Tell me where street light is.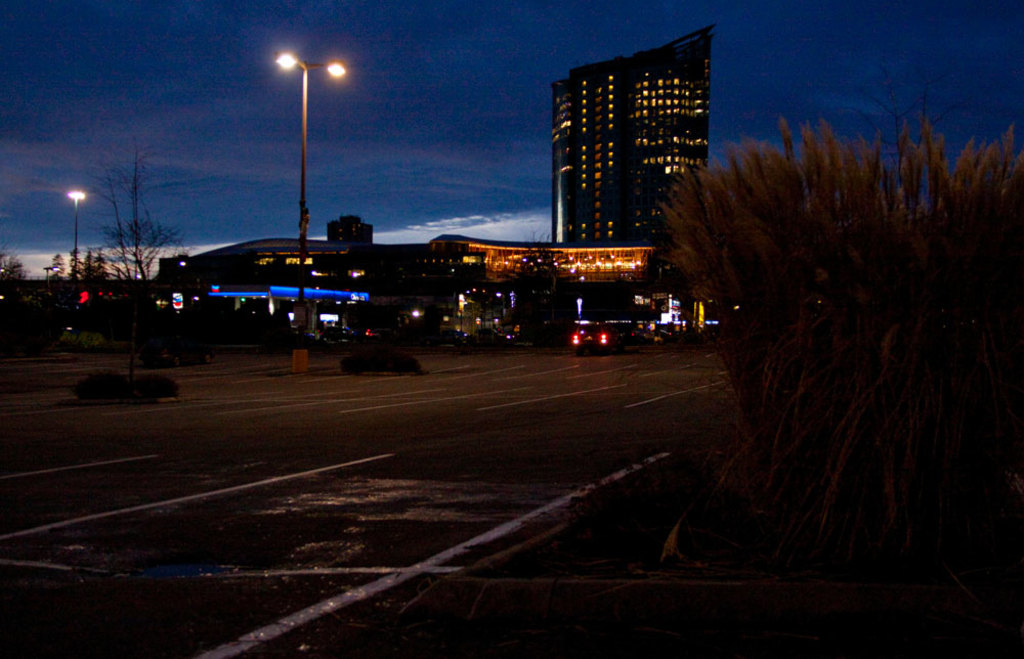
street light is at [258,39,353,265].
